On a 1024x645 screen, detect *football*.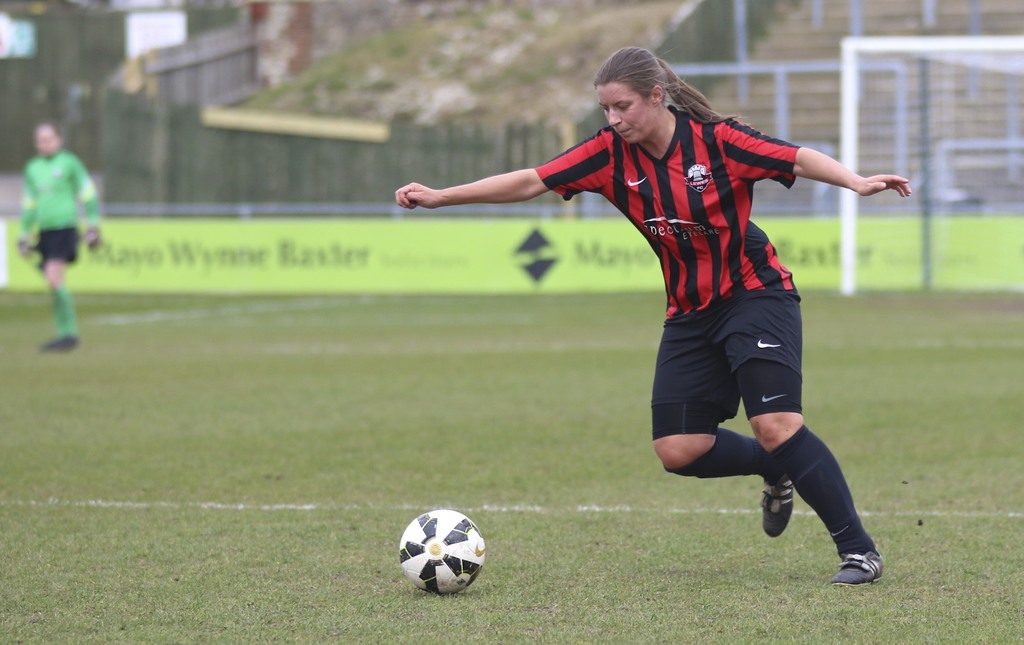
{"x1": 399, "y1": 508, "x2": 485, "y2": 596}.
